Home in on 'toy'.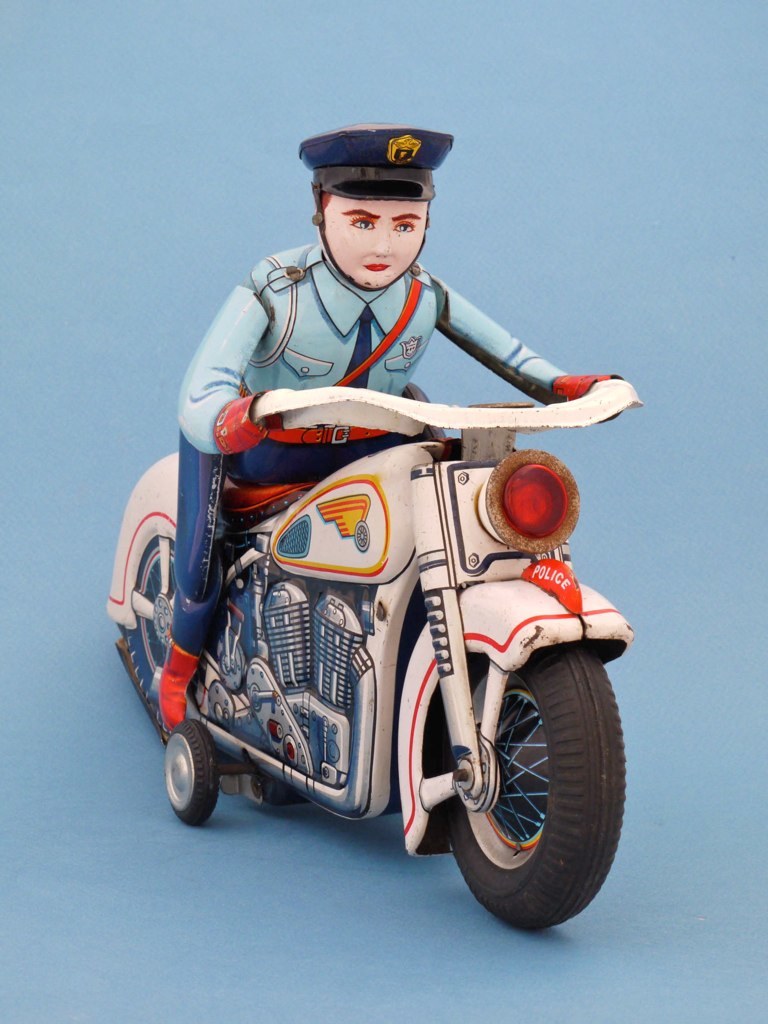
Homed in at locate(160, 119, 637, 734).
